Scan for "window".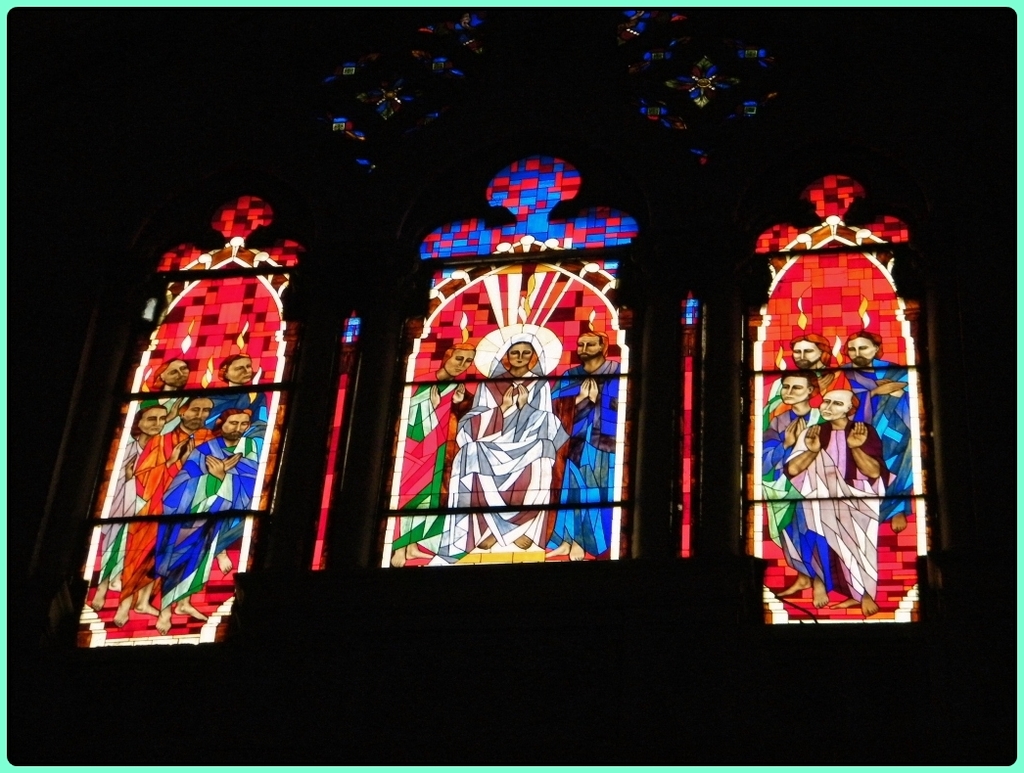
Scan result: Rect(77, 218, 285, 652).
